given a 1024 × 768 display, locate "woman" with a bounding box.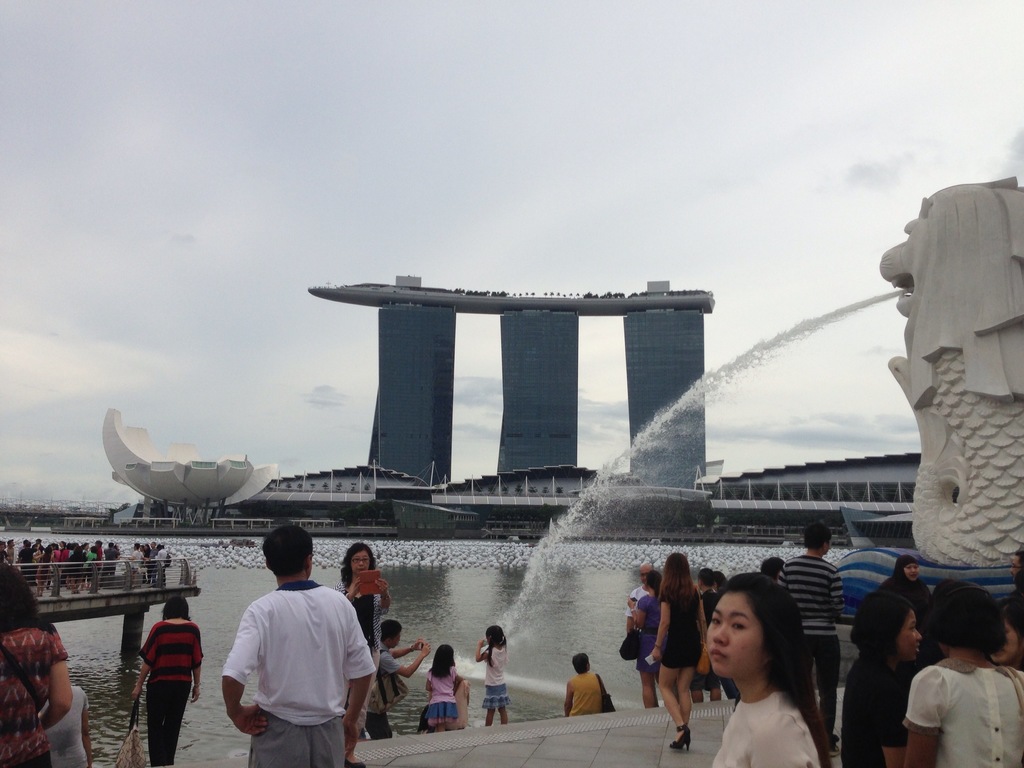
Located: {"left": 886, "top": 545, "right": 927, "bottom": 598}.
